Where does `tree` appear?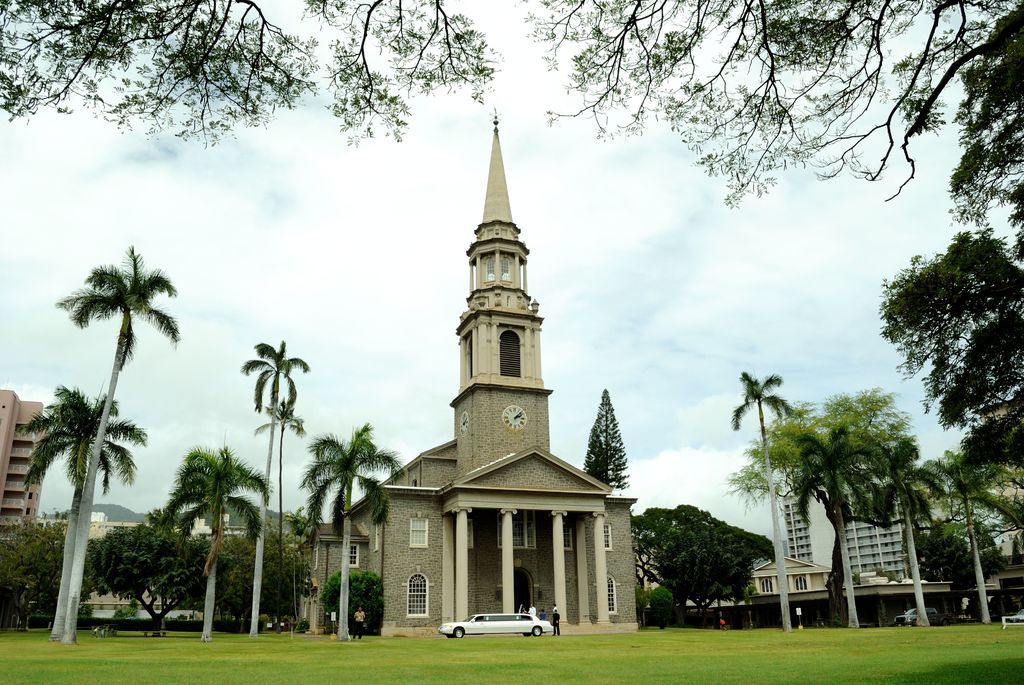
Appears at pyautogui.locateOnScreen(877, 227, 1023, 468).
